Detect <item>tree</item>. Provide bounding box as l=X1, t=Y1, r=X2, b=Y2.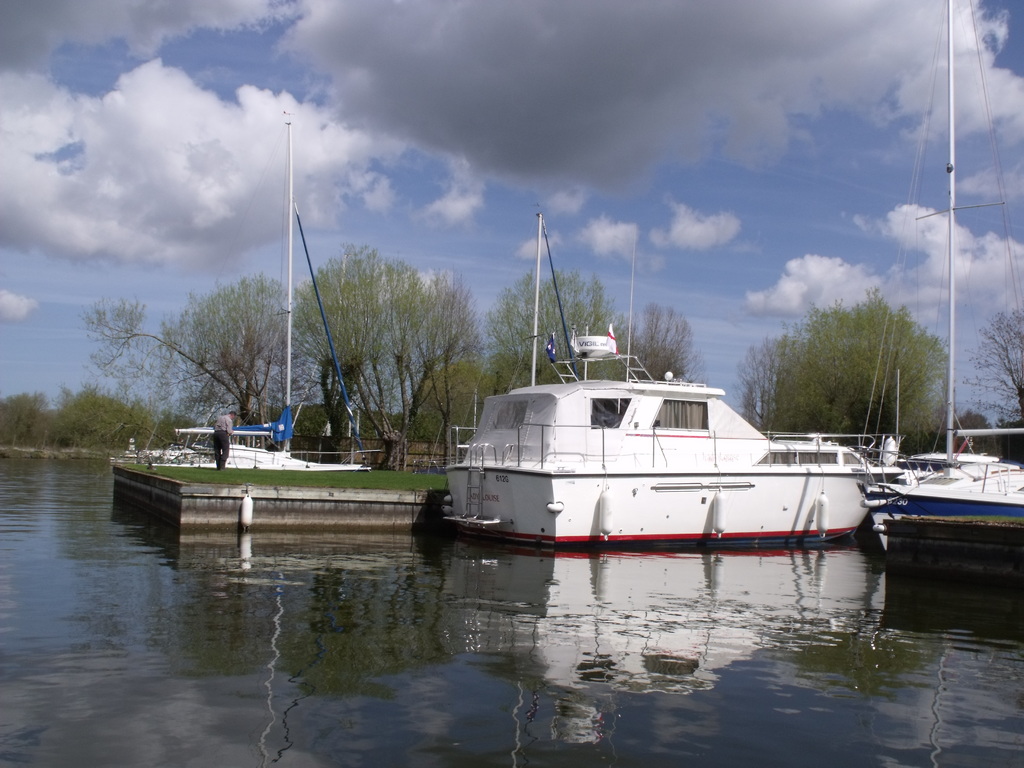
l=478, t=254, r=613, b=387.
